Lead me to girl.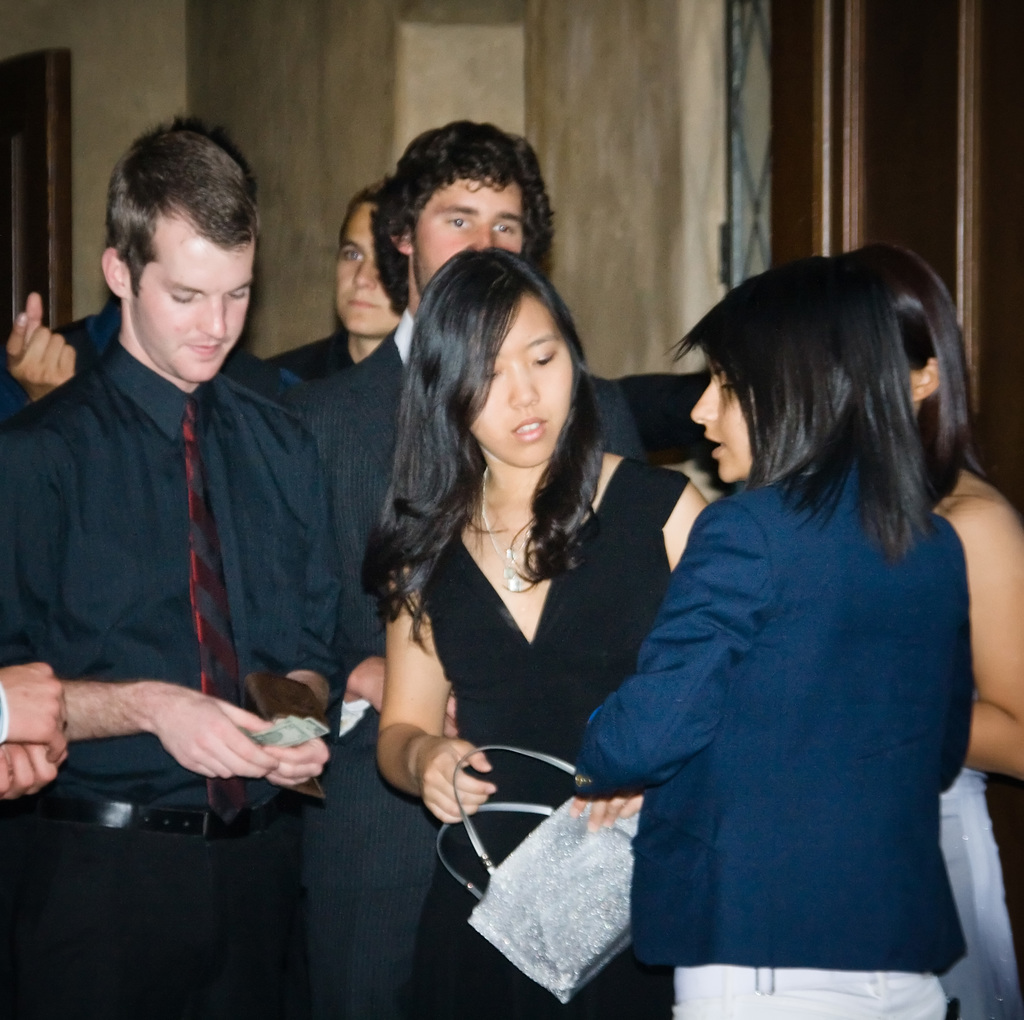
Lead to pyautogui.locateOnScreen(352, 238, 714, 1019).
